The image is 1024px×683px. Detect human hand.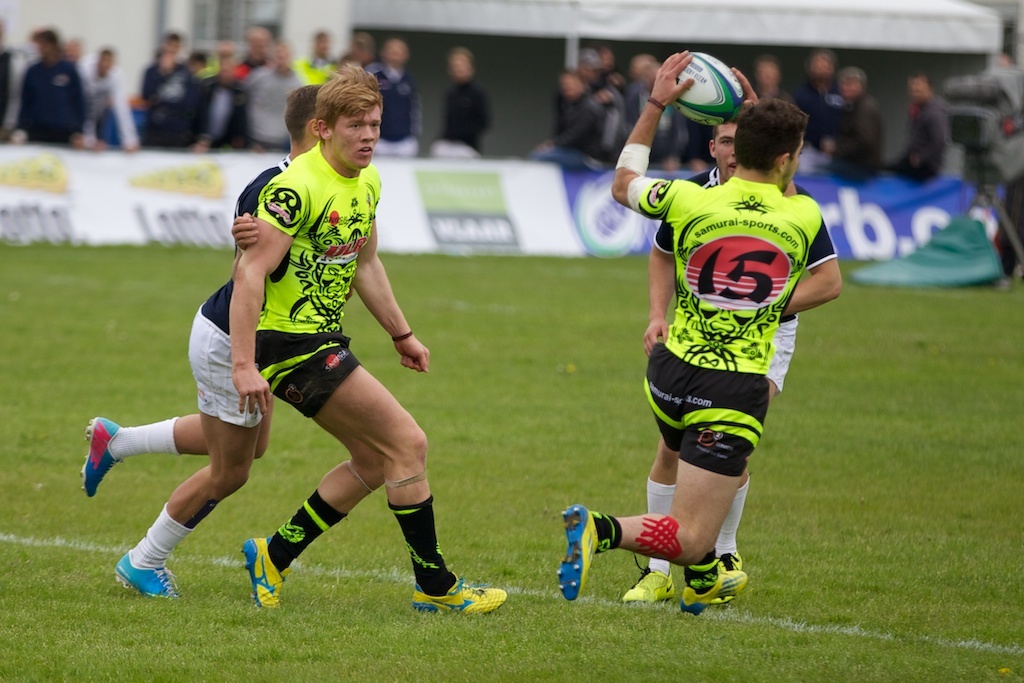
Detection: bbox=(228, 364, 272, 419).
